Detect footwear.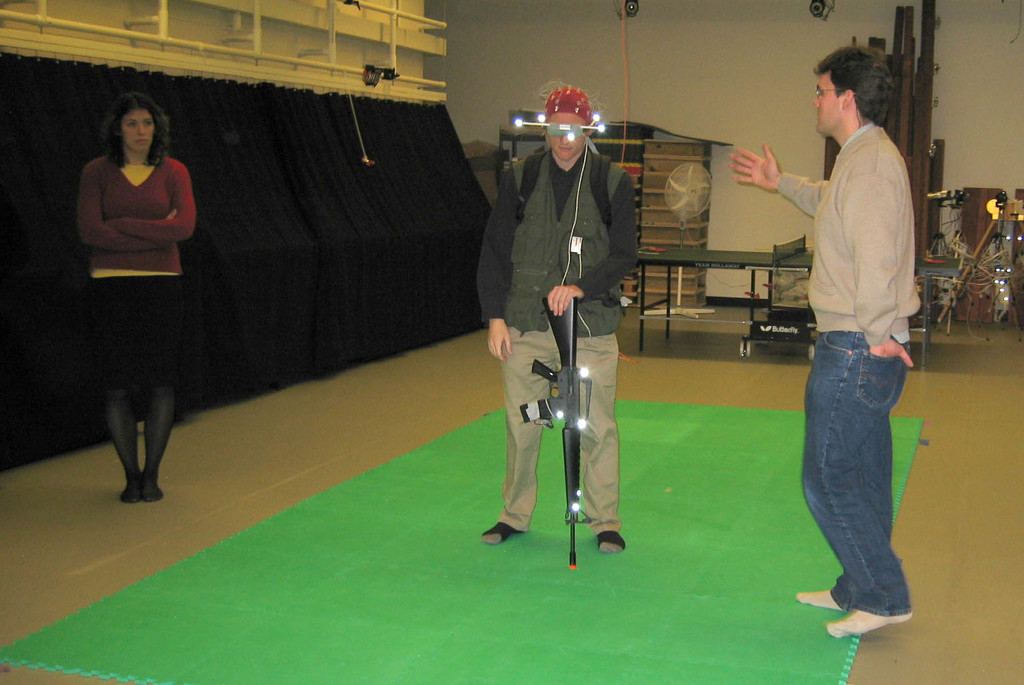
Detected at [586,524,636,560].
